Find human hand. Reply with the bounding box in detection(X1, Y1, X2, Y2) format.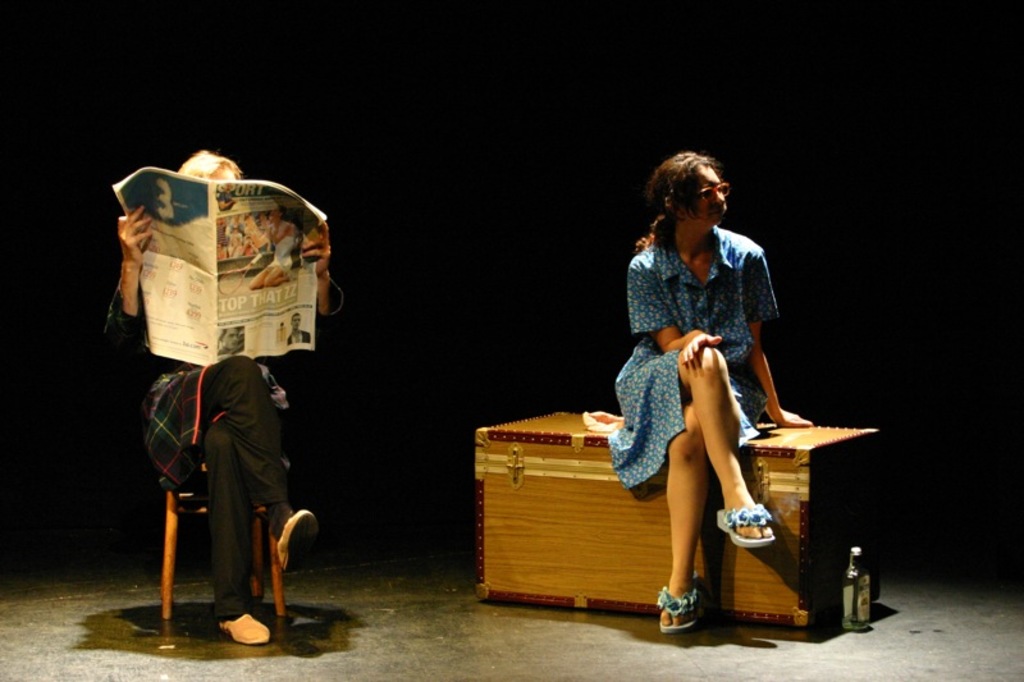
detection(115, 202, 157, 260).
